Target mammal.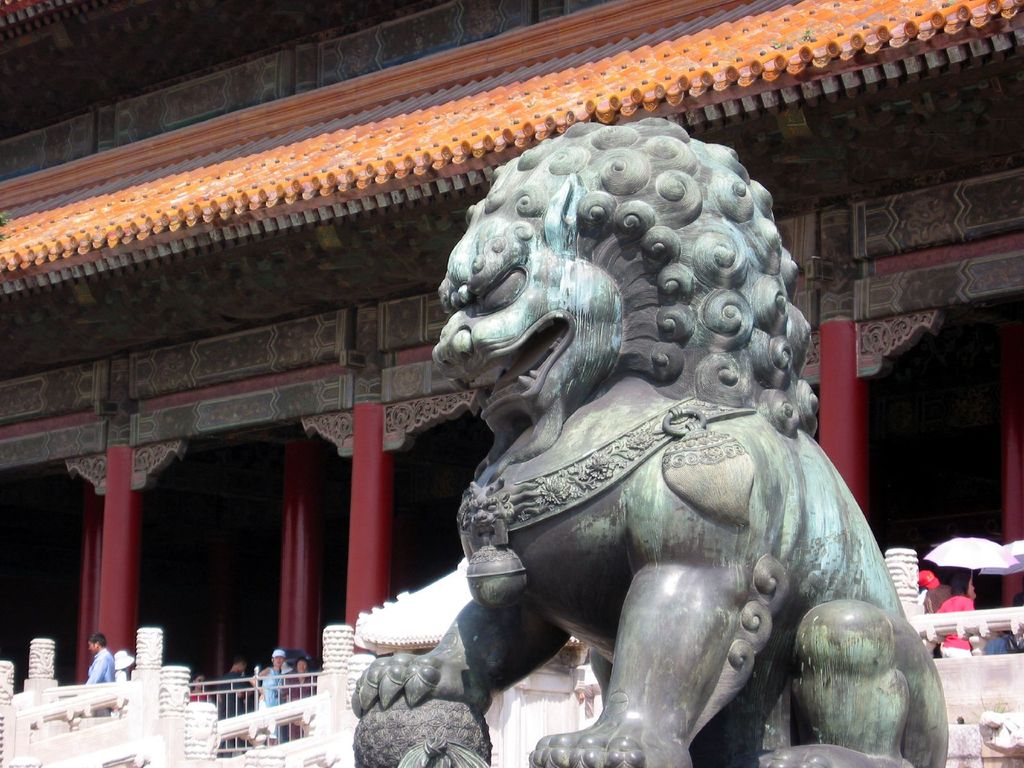
Target region: {"x1": 250, "y1": 650, "x2": 277, "y2": 743}.
